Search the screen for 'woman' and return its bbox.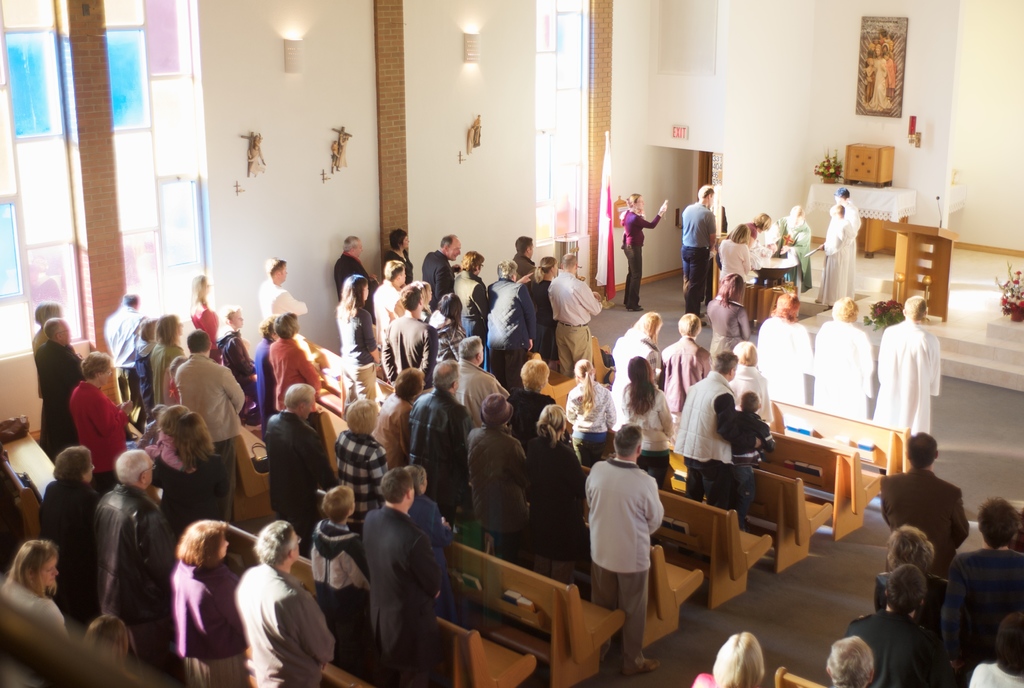
Found: [170, 516, 241, 684].
